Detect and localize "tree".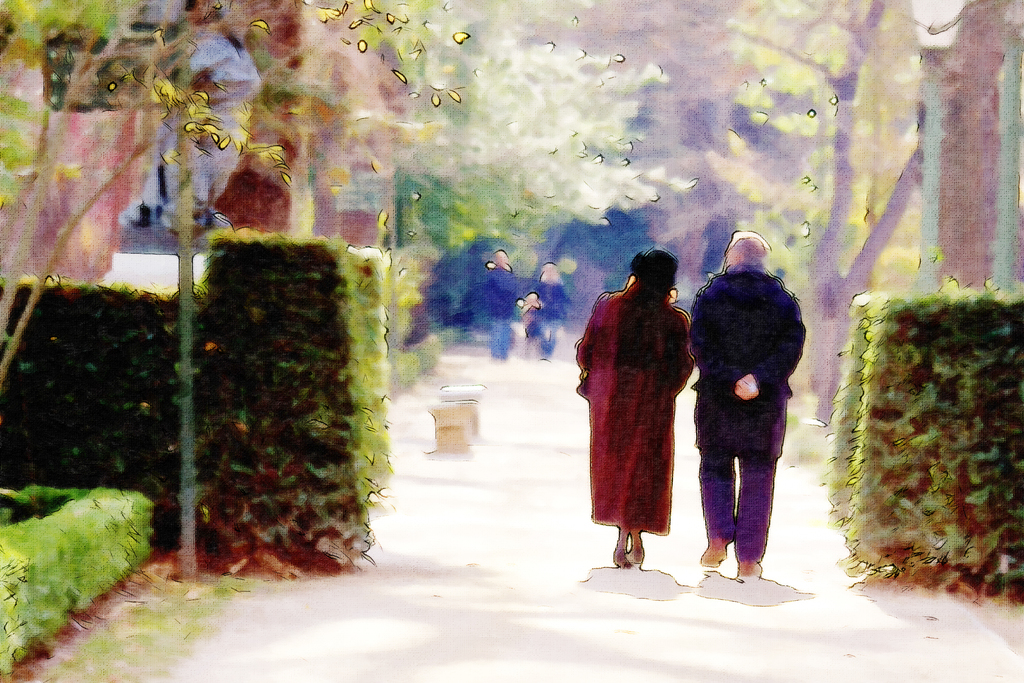
Localized at [0,0,405,391].
